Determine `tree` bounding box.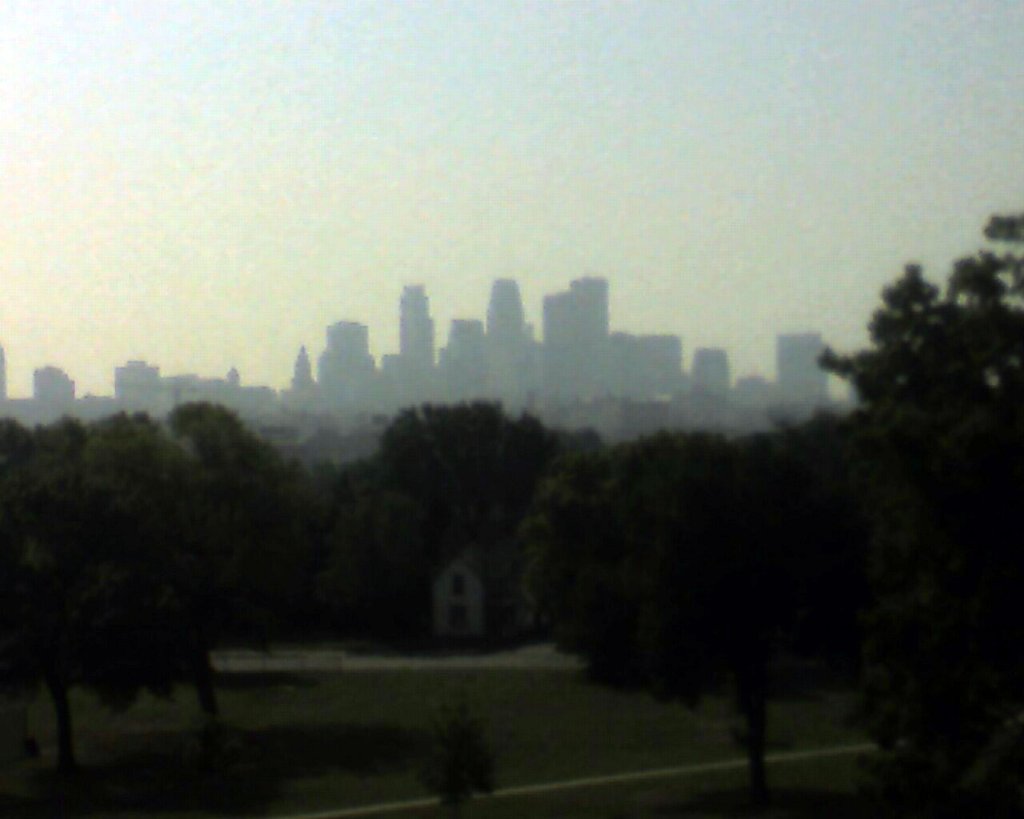
Determined: [left=822, top=200, right=1023, bottom=611].
